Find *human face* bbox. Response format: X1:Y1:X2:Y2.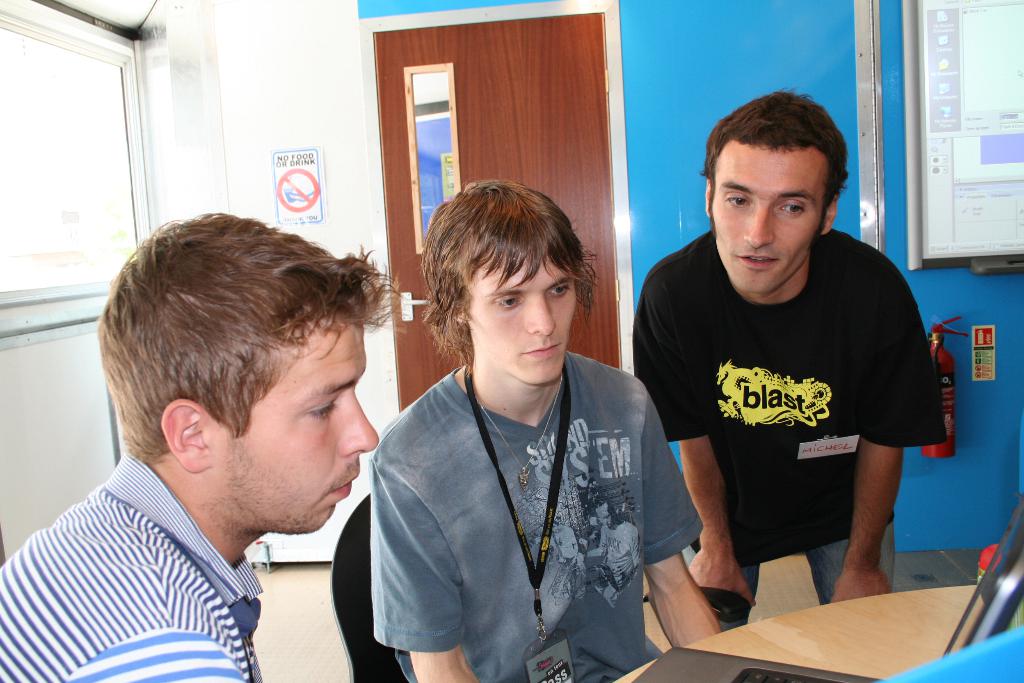
709:142:824:294.
